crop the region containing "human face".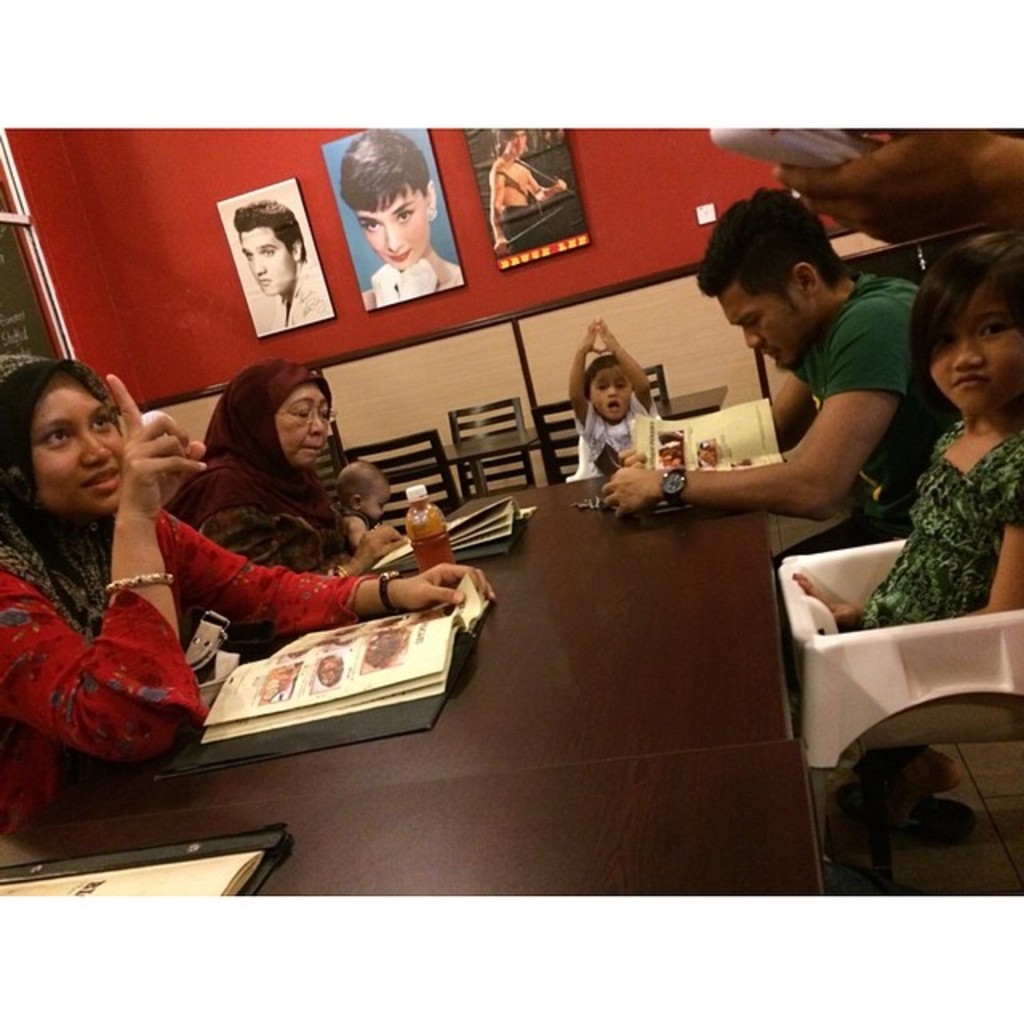
Crop region: <region>27, 363, 136, 514</region>.
